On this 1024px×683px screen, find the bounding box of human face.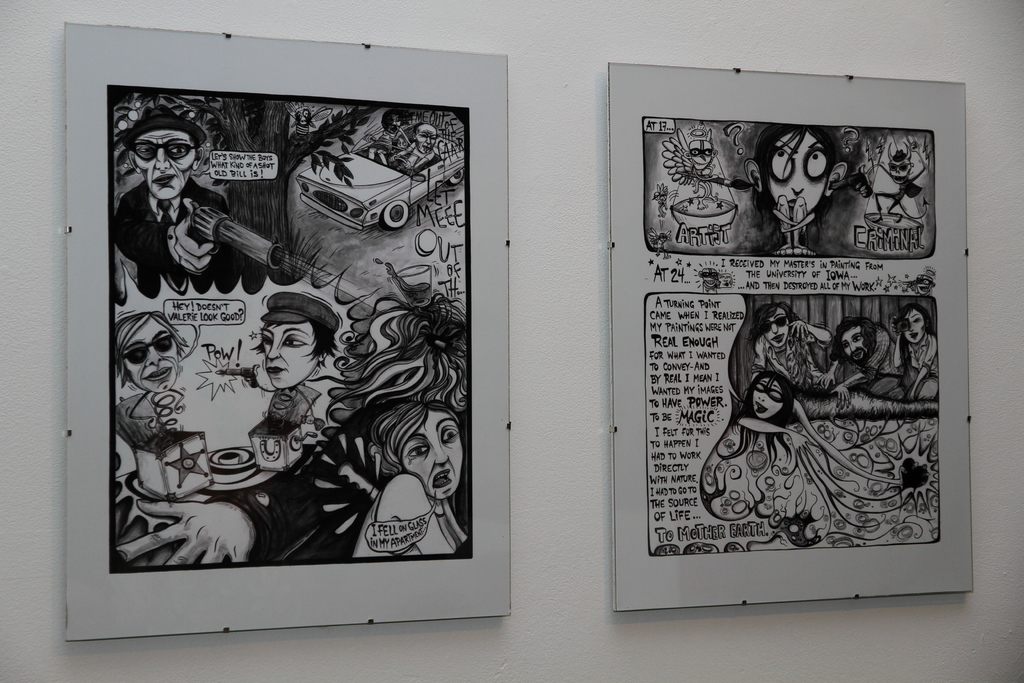
Bounding box: {"left": 132, "top": 129, "right": 197, "bottom": 203}.
